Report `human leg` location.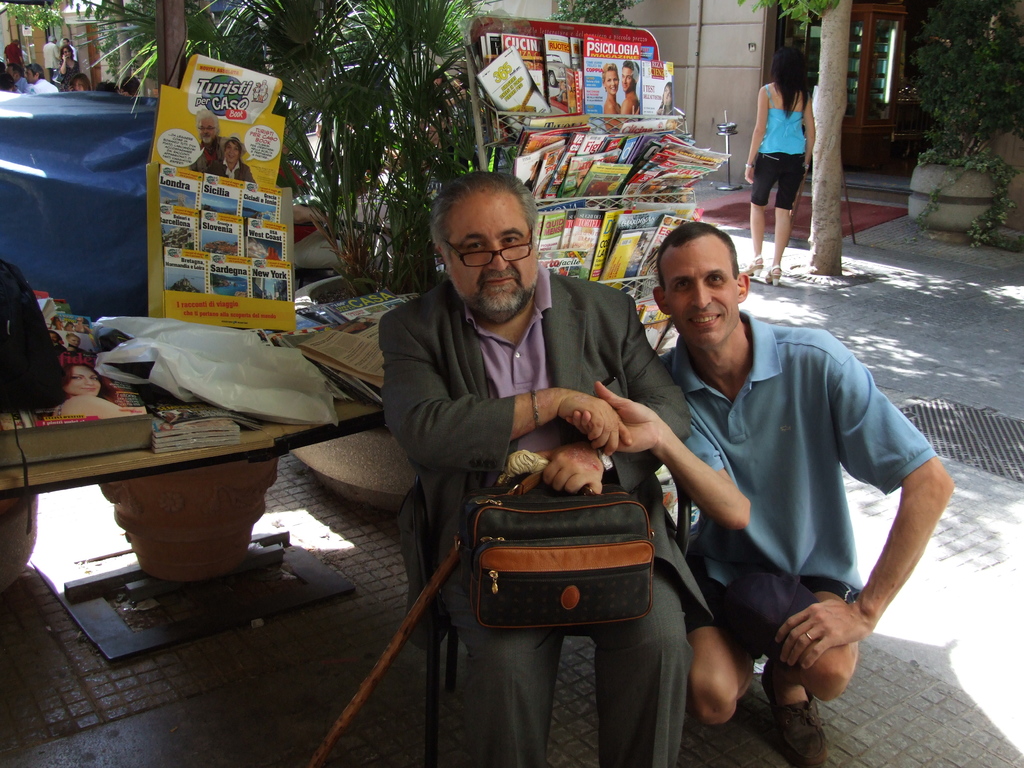
Report: detection(738, 140, 781, 274).
